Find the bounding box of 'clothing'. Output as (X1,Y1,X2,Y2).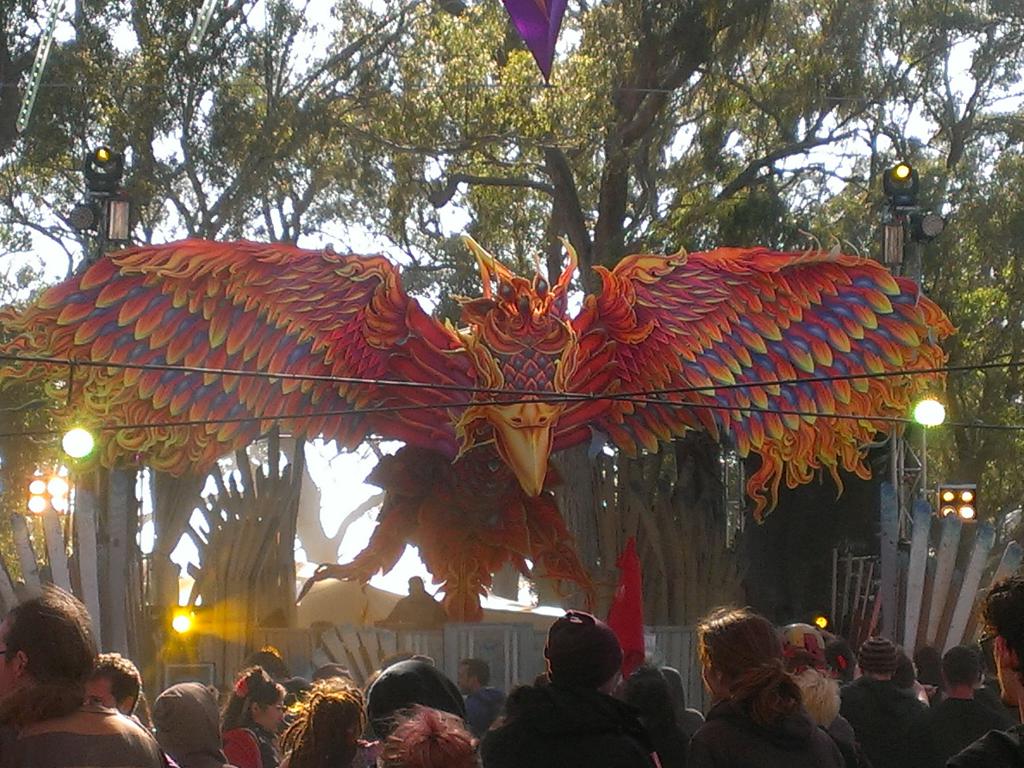
(644,715,687,767).
